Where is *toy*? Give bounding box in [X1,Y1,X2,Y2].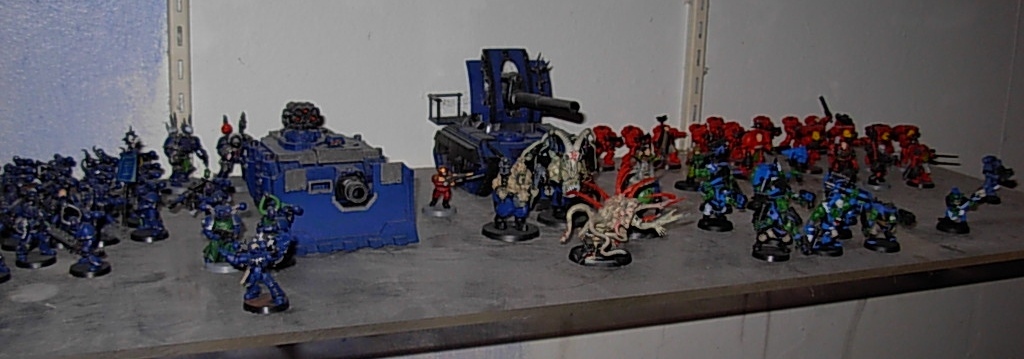
[734,119,785,150].
